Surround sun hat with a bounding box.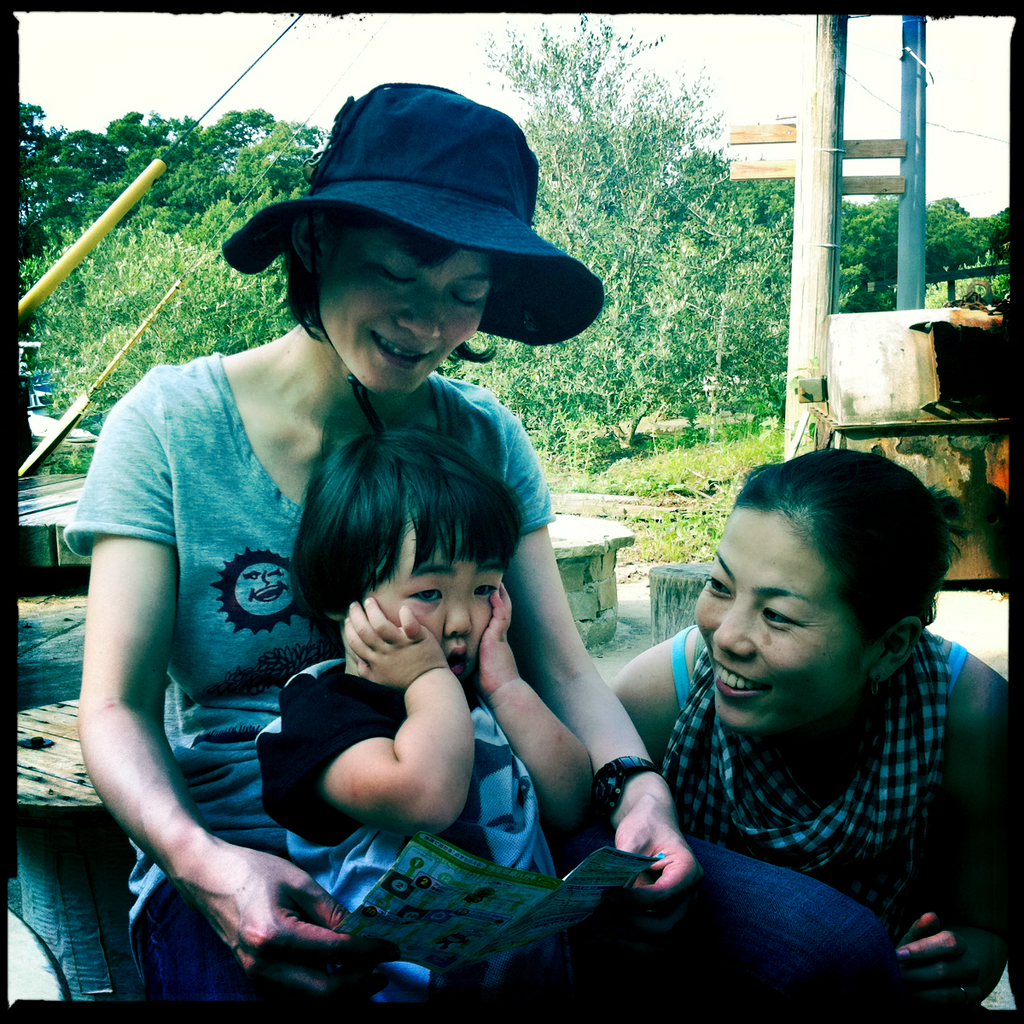
[left=217, top=76, right=603, bottom=344].
